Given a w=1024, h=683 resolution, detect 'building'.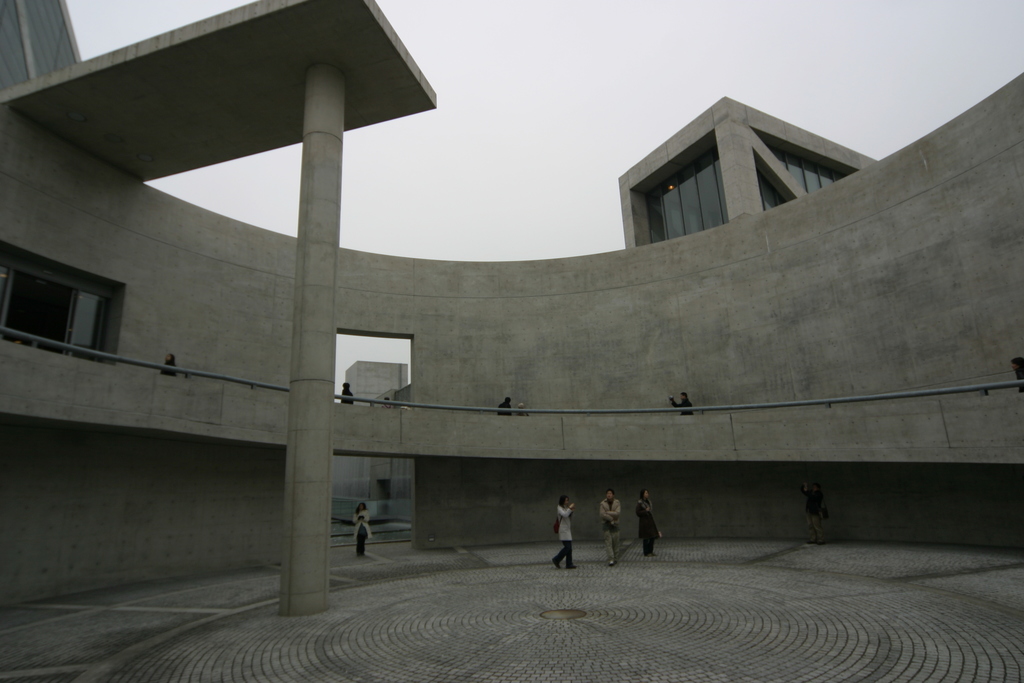
0/0/1023/682.
